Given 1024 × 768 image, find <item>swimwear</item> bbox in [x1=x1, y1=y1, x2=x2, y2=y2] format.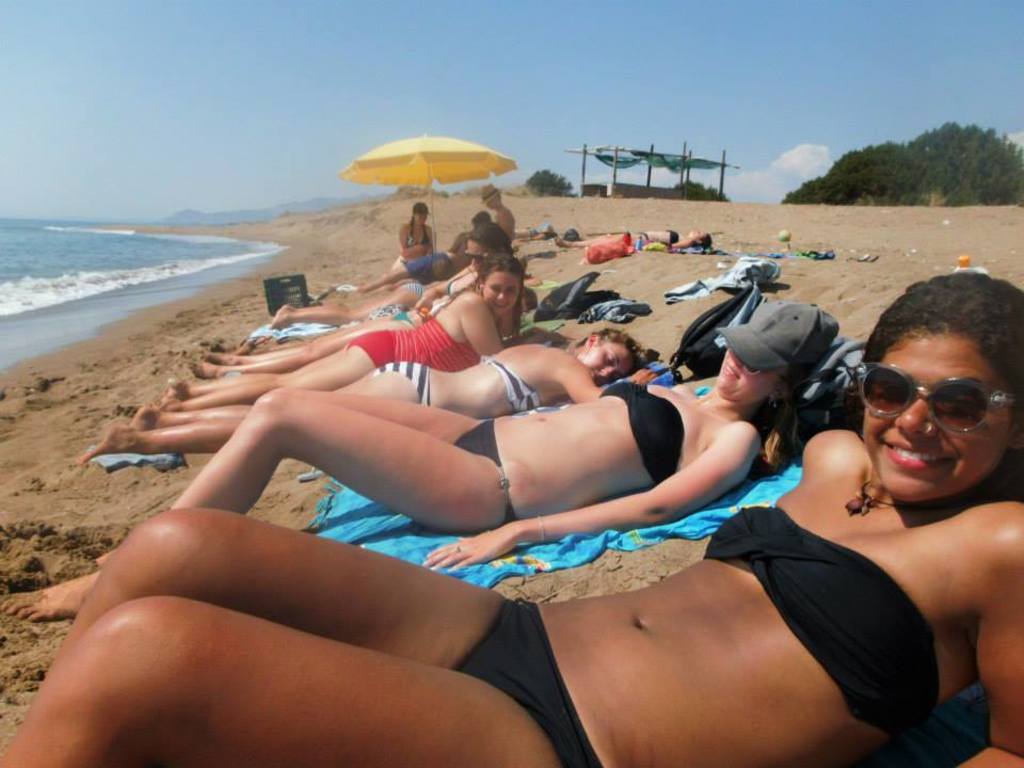
[x1=375, y1=359, x2=428, y2=405].
